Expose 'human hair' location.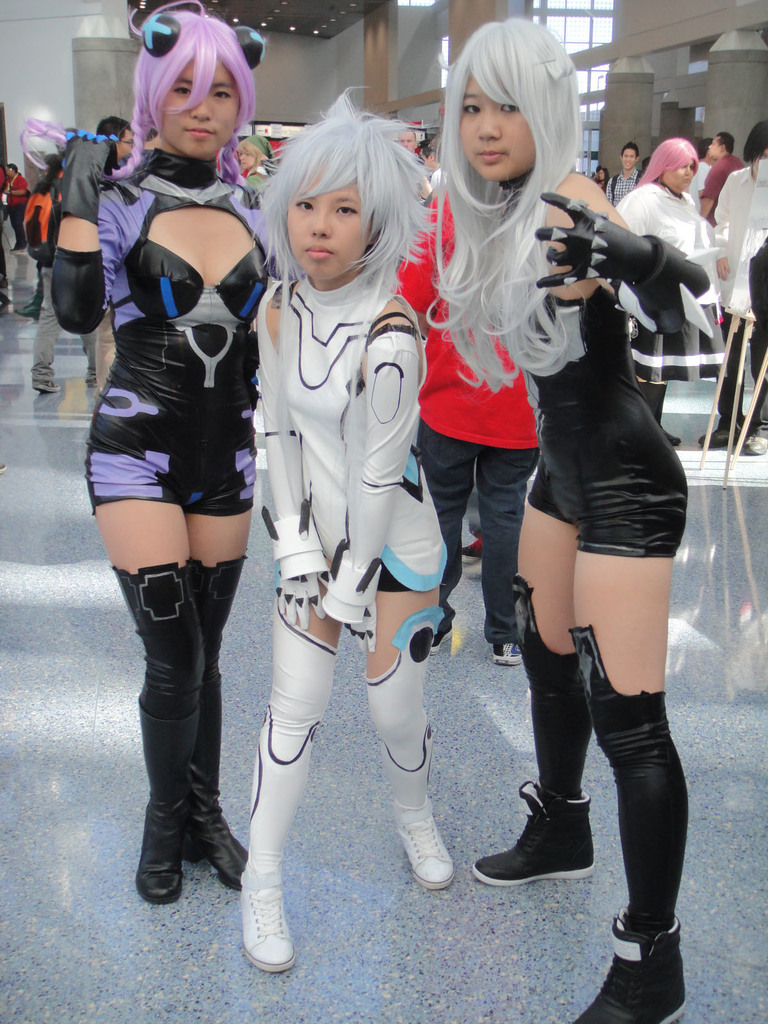
Exposed at left=749, top=114, right=767, bottom=161.
